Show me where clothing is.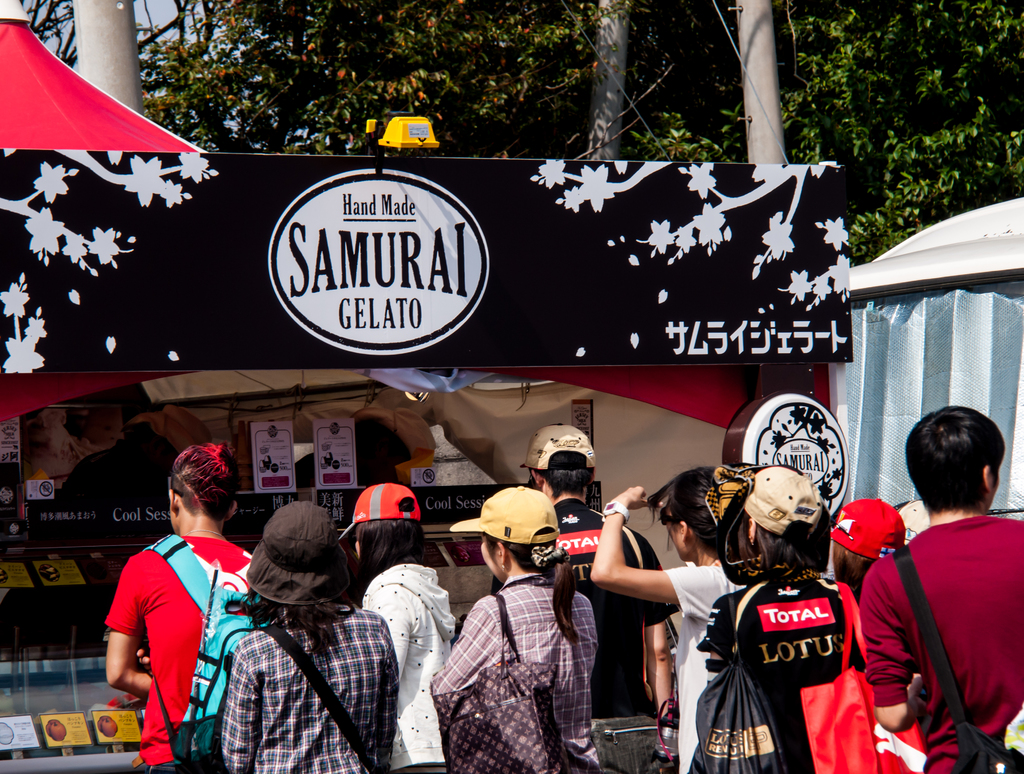
clothing is at {"left": 335, "top": 478, "right": 419, "bottom": 544}.
